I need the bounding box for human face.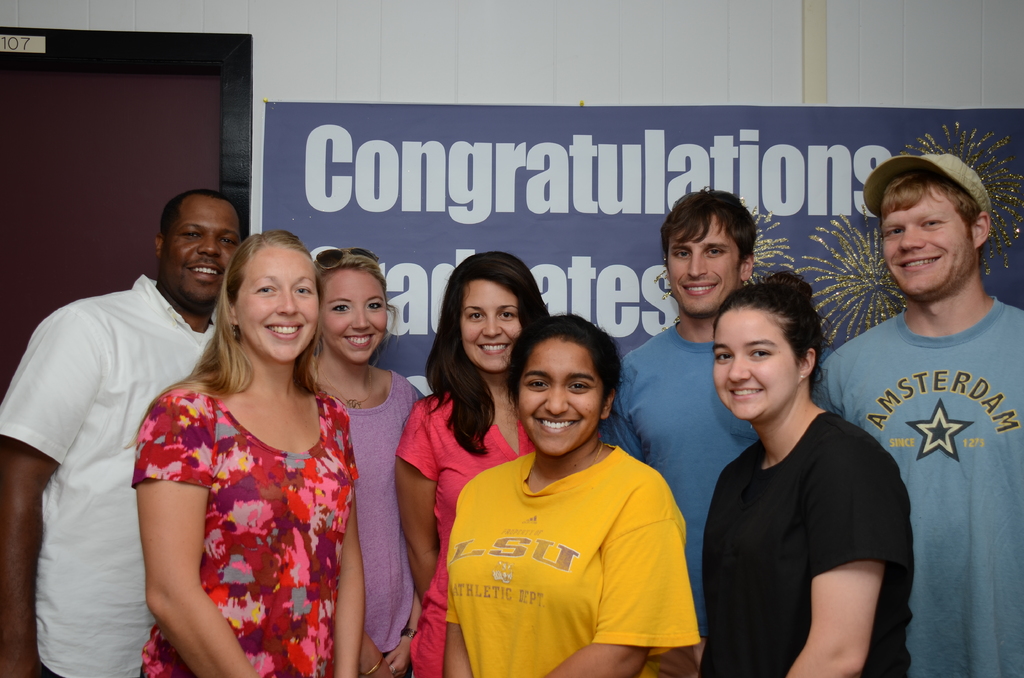
Here it is: bbox=(159, 197, 239, 309).
